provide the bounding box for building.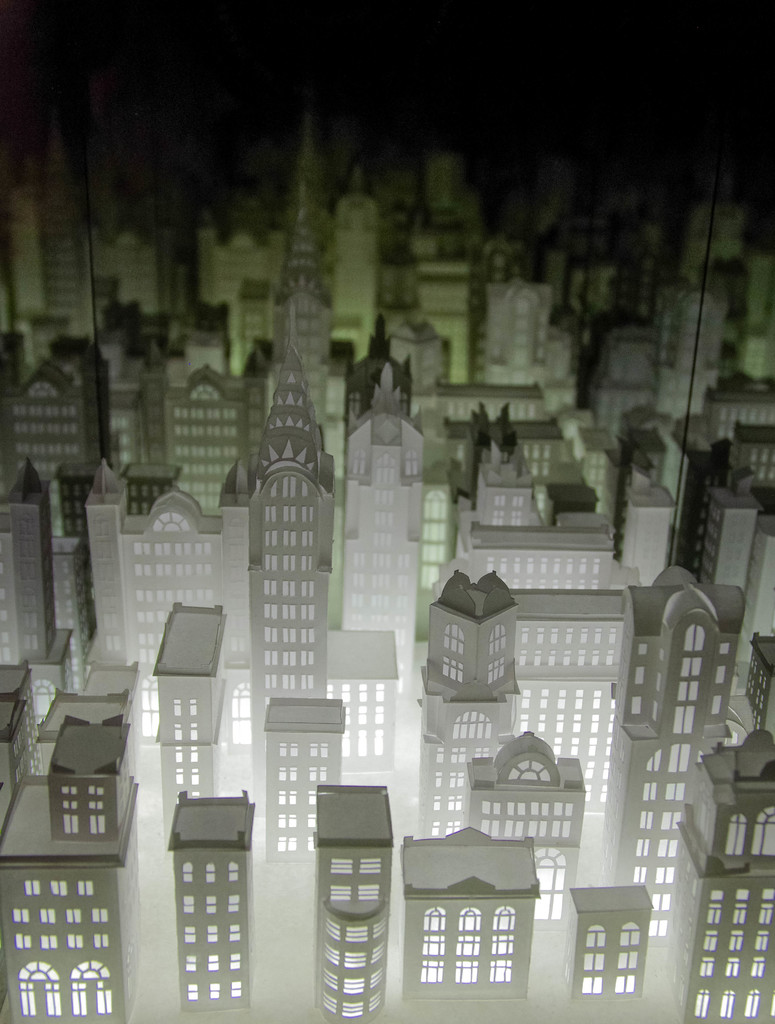
(x1=155, y1=605, x2=229, y2=799).
